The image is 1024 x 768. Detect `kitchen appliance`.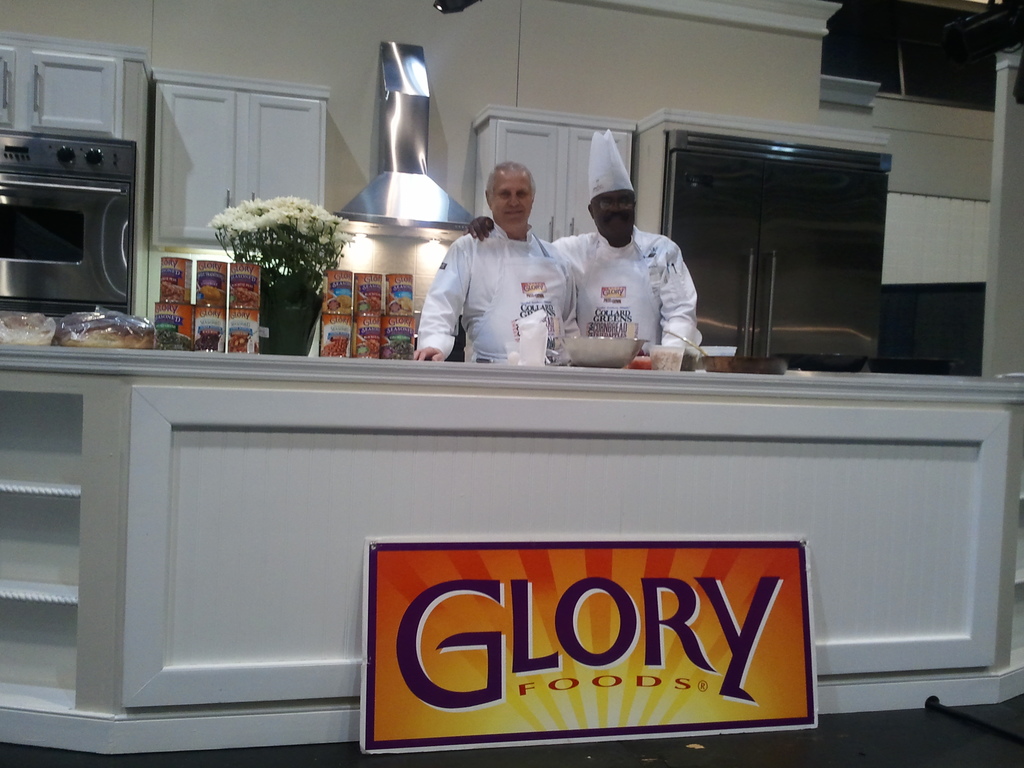
Detection: detection(780, 351, 872, 370).
